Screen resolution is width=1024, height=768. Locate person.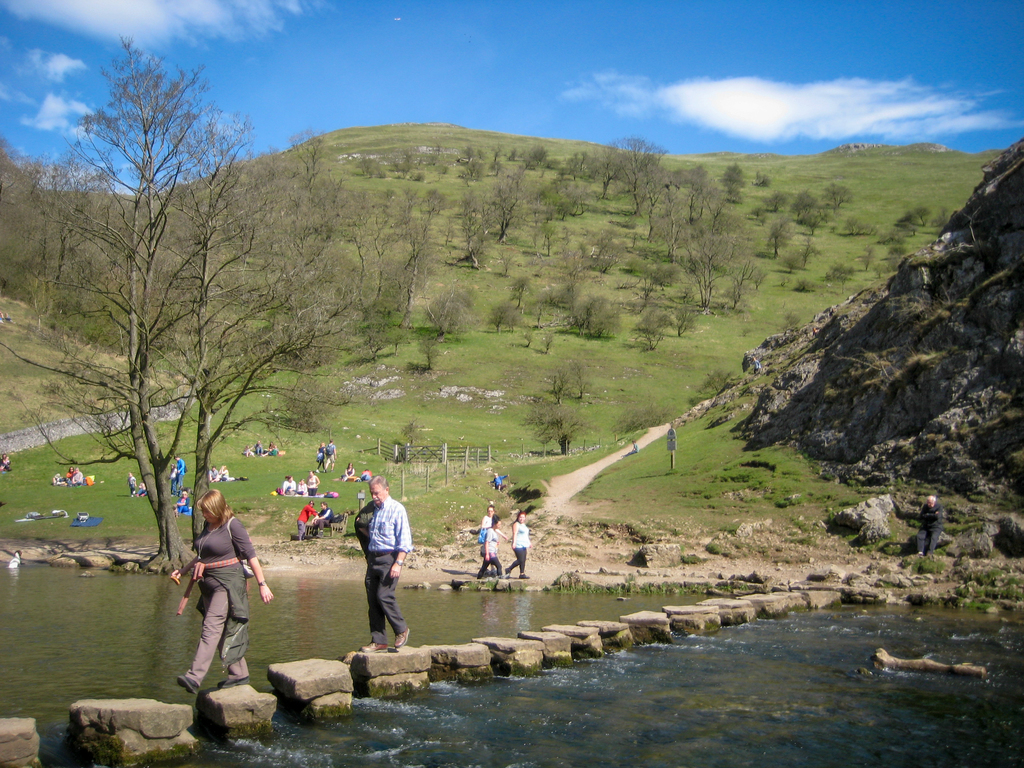
x1=285 y1=472 x2=299 y2=496.
